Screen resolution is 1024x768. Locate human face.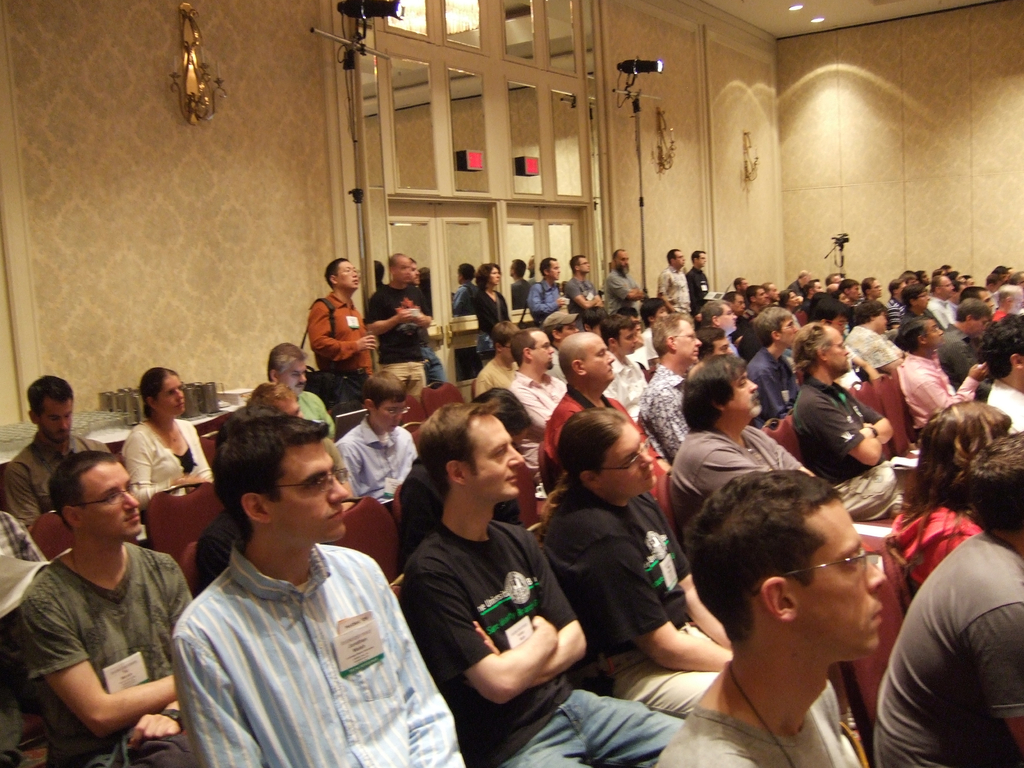
488,262,503,289.
